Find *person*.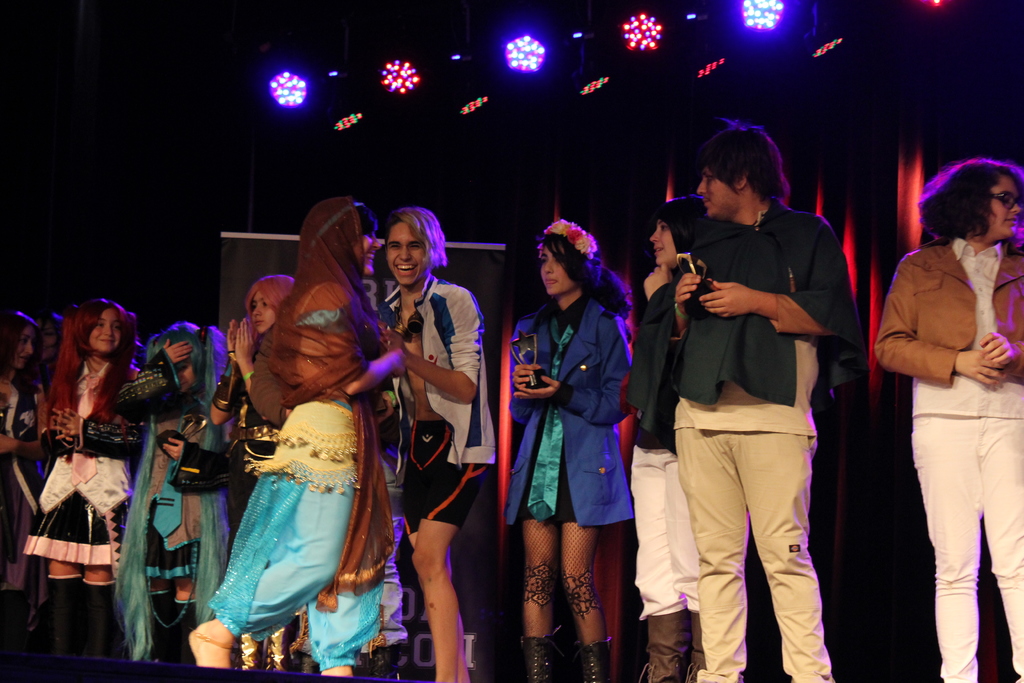
x1=40 y1=315 x2=60 y2=389.
